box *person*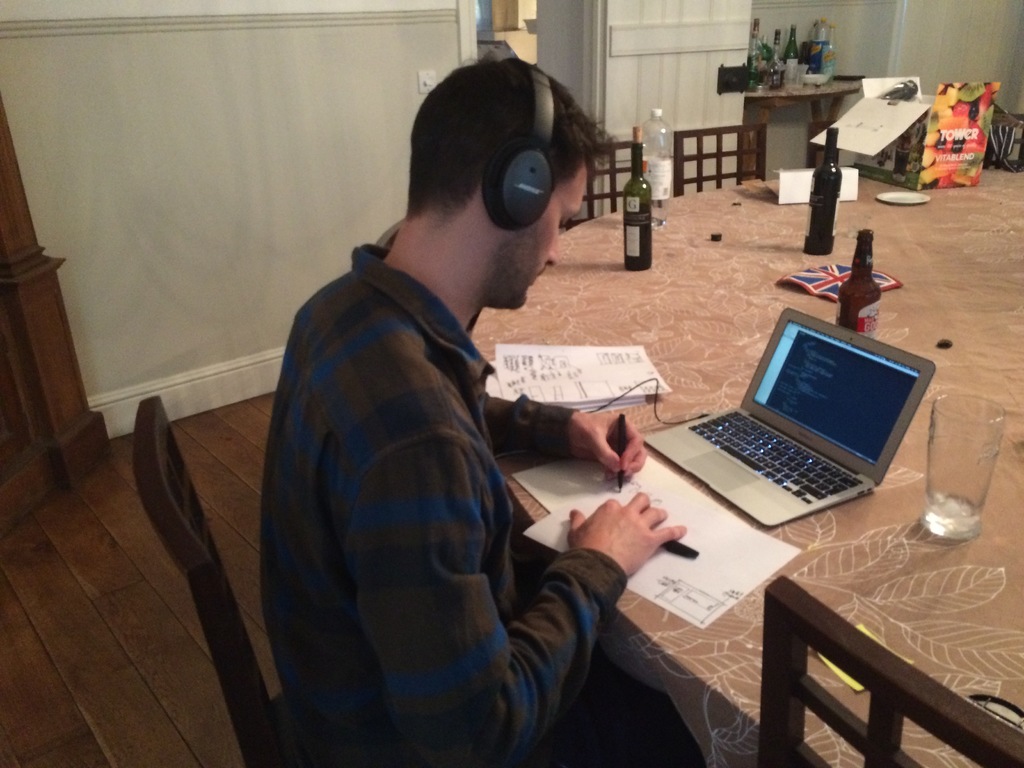
(263,63,692,767)
